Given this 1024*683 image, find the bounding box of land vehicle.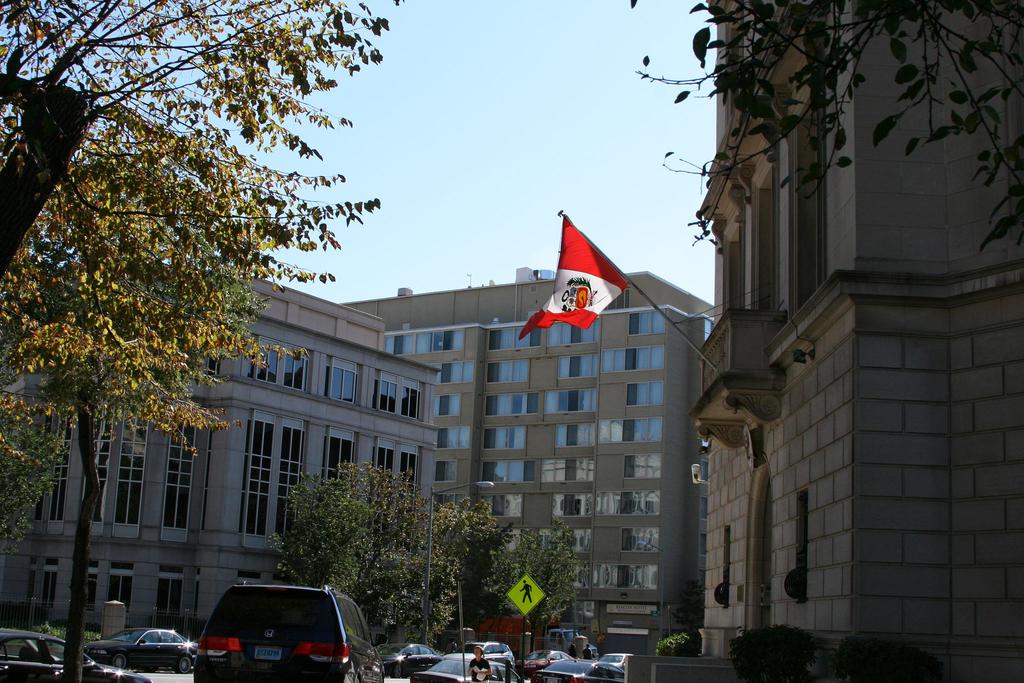
crop(597, 651, 636, 672).
